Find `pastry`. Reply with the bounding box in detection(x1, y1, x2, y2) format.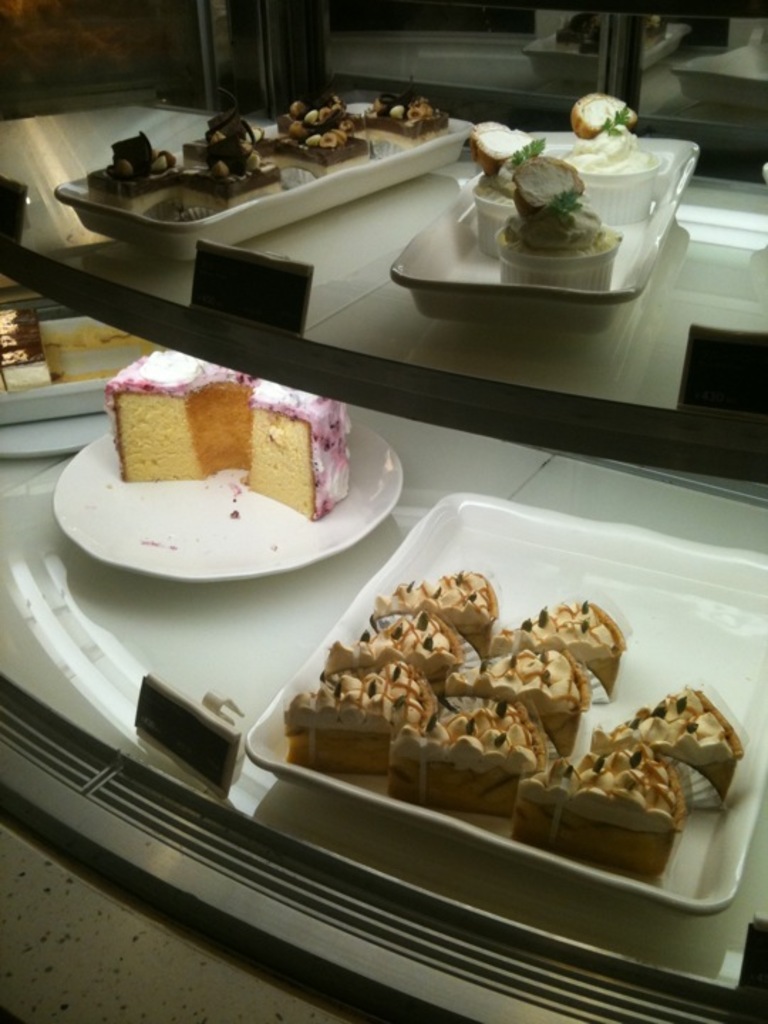
detection(476, 597, 612, 697).
